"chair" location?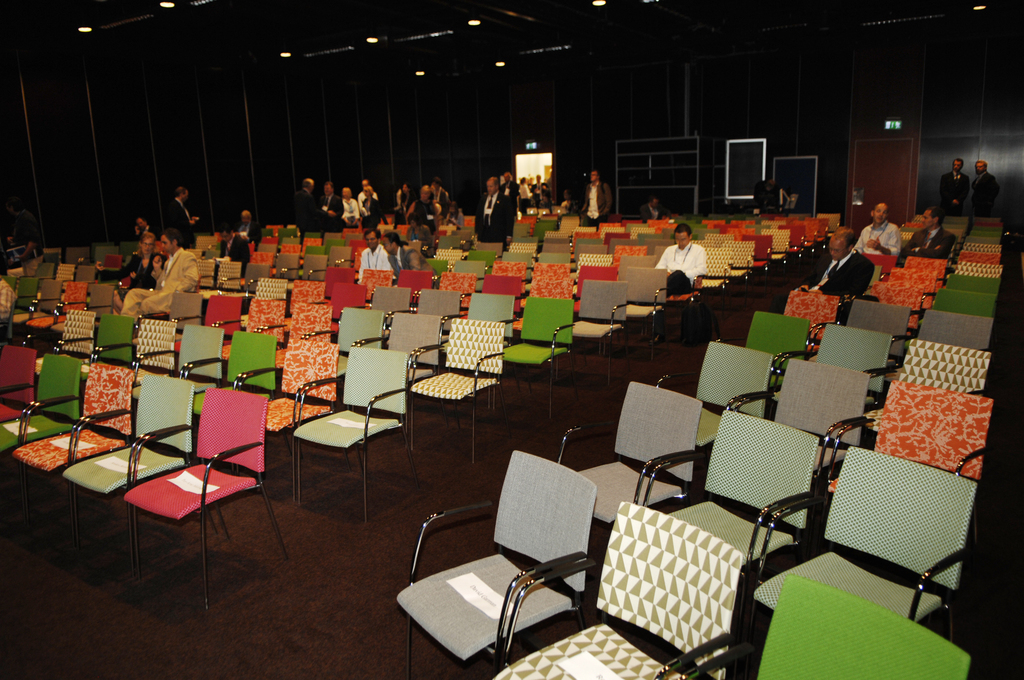
locate(381, 439, 596, 670)
